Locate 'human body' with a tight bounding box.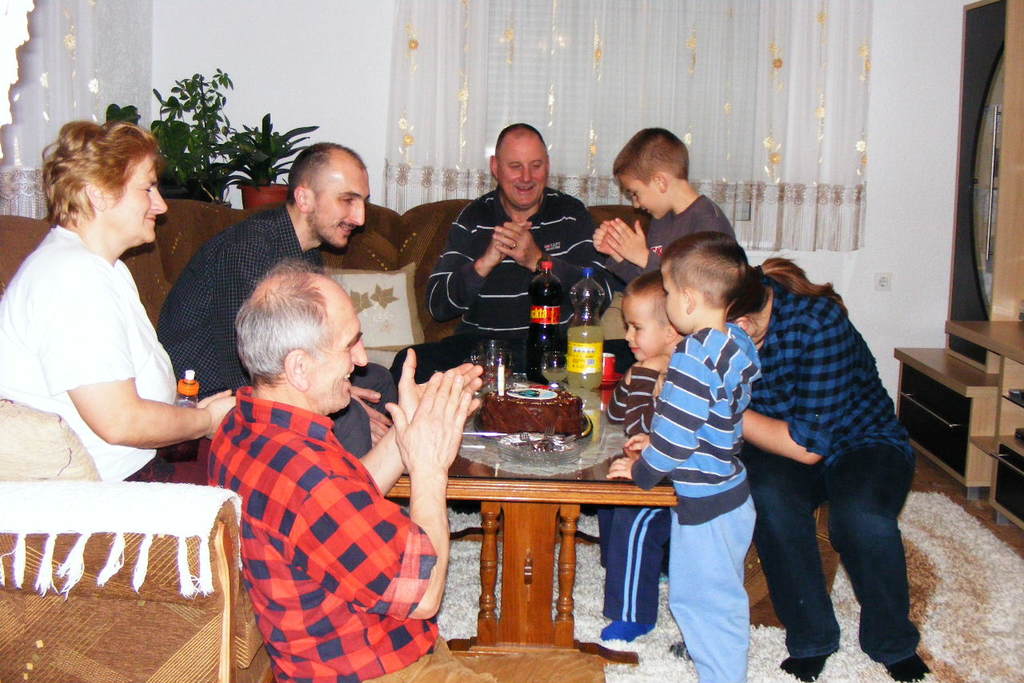
l=598, t=336, r=677, b=593.
